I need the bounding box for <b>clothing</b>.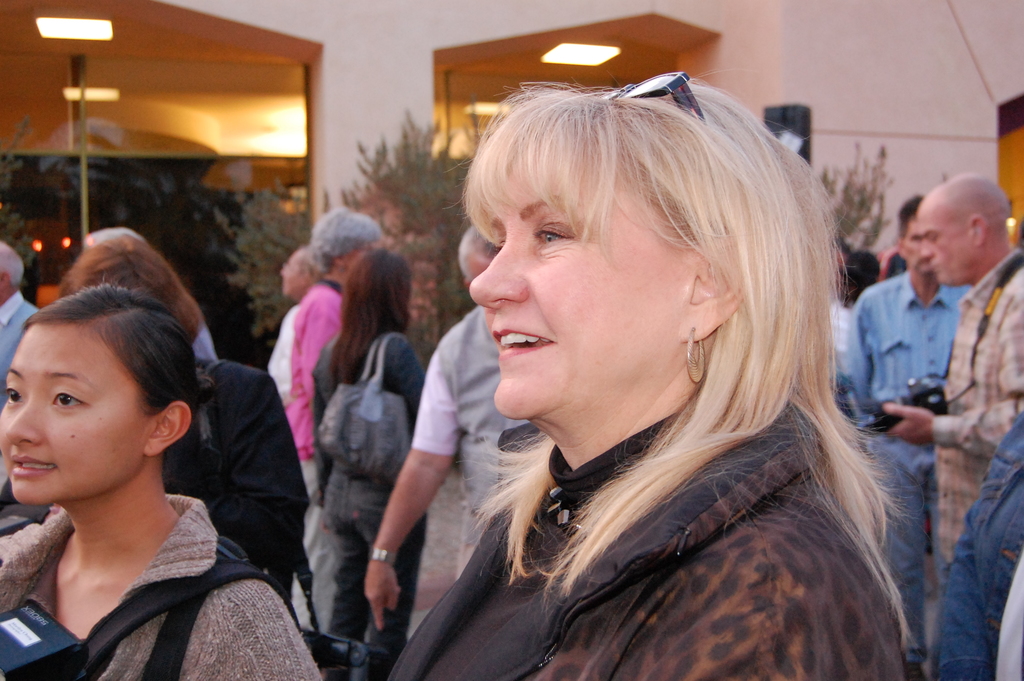
Here it is: 0 277 36 413.
